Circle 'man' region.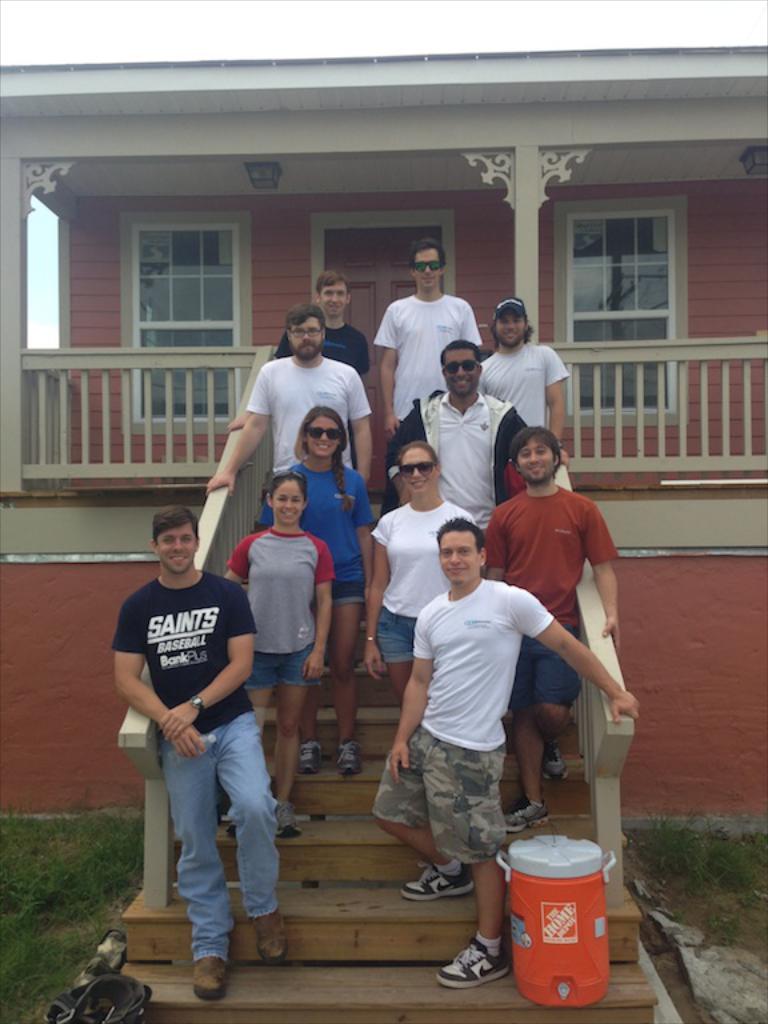
Region: 476, 432, 617, 835.
